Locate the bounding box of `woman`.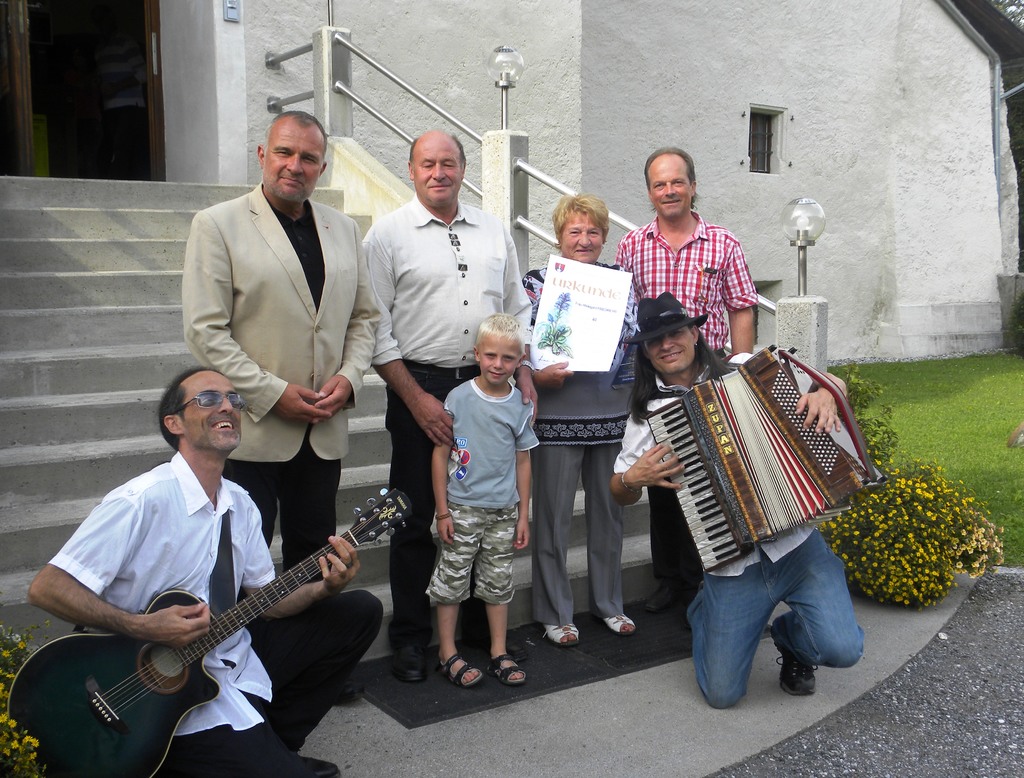
Bounding box: <bbox>521, 181, 658, 656</bbox>.
